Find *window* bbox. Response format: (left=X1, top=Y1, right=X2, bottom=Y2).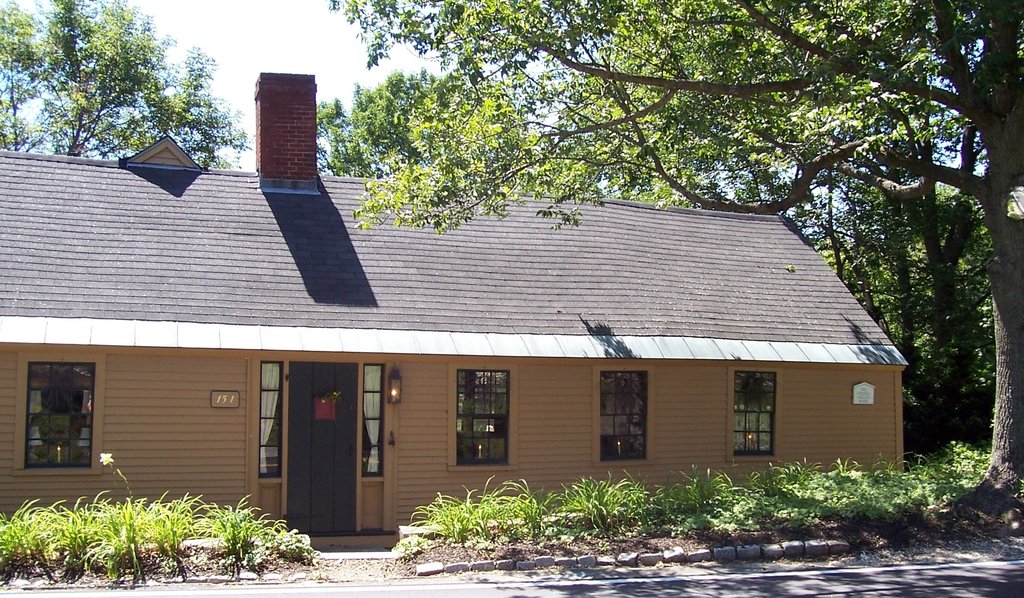
(left=20, top=335, right=97, bottom=475).
